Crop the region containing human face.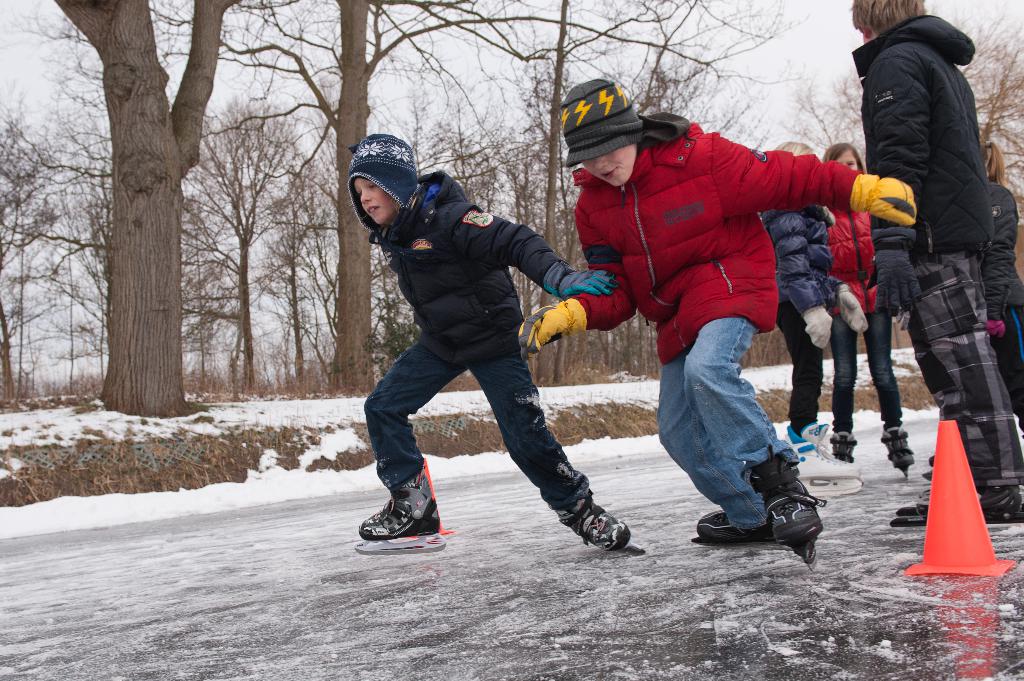
Crop region: detection(578, 145, 636, 186).
